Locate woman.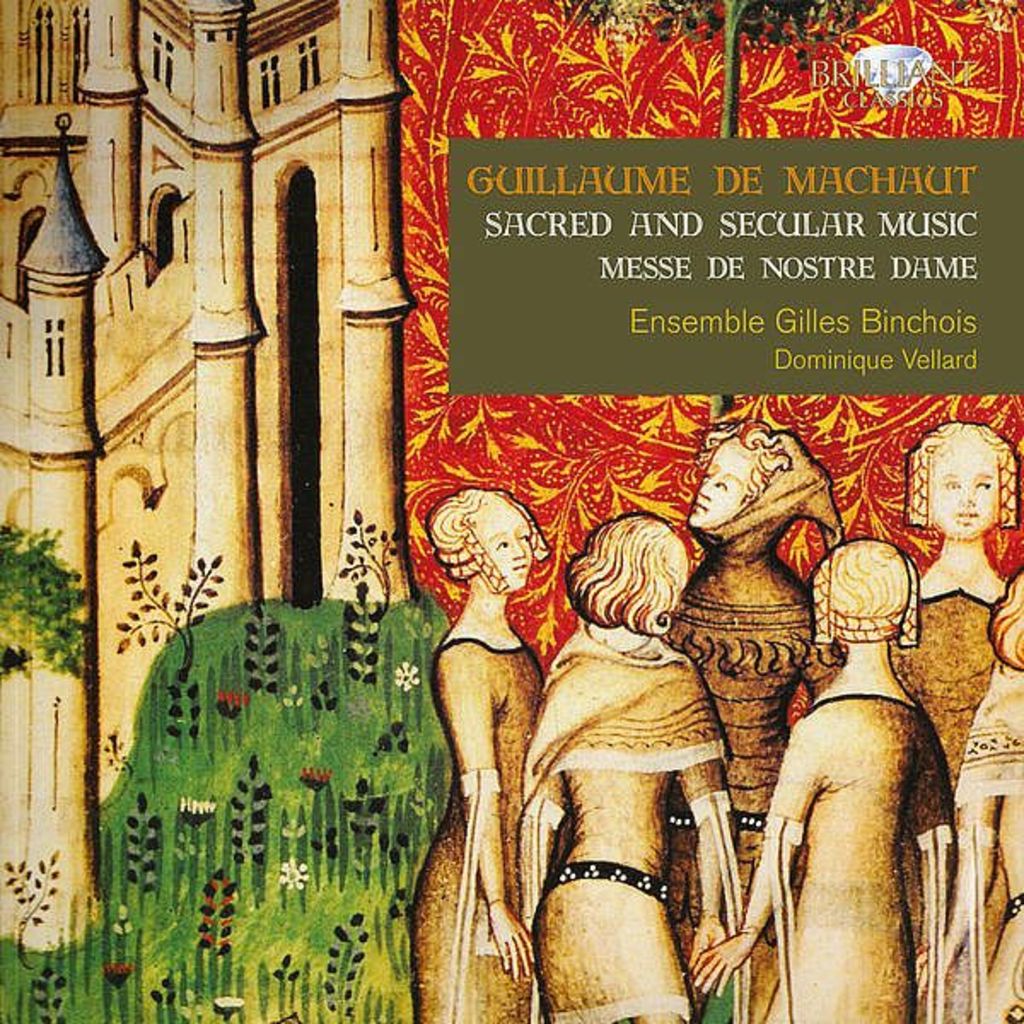
Bounding box: pyautogui.locateOnScreen(906, 420, 1022, 790).
